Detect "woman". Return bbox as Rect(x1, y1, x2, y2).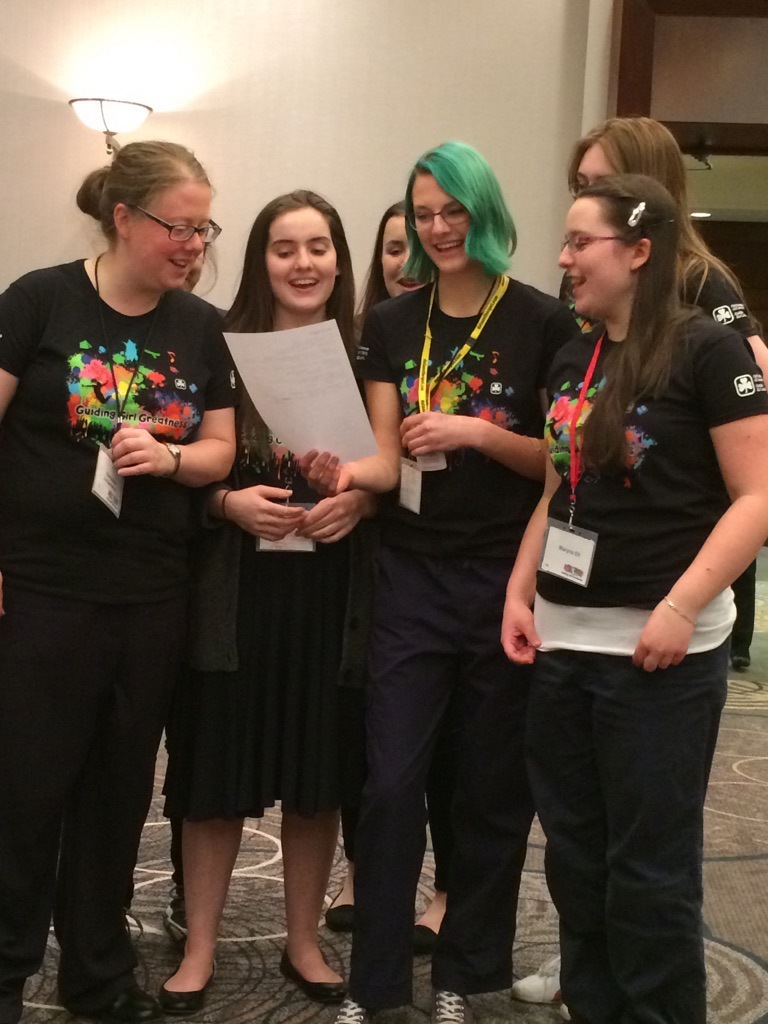
Rect(285, 143, 582, 1023).
